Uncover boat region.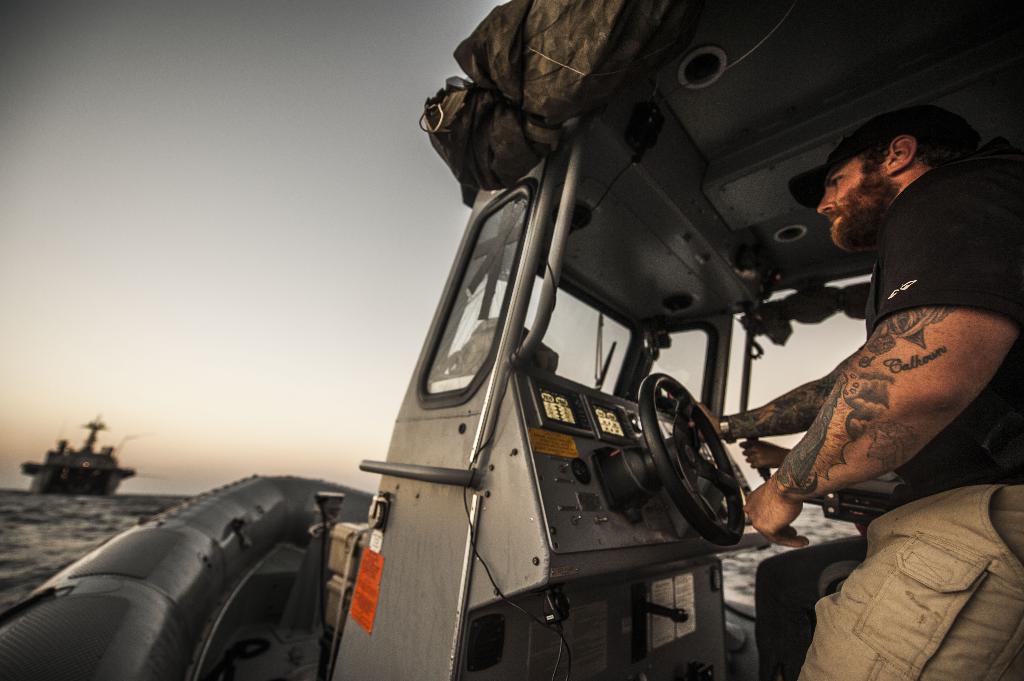
Uncovered: [left=22, top=410, right=137, bottom=498].
